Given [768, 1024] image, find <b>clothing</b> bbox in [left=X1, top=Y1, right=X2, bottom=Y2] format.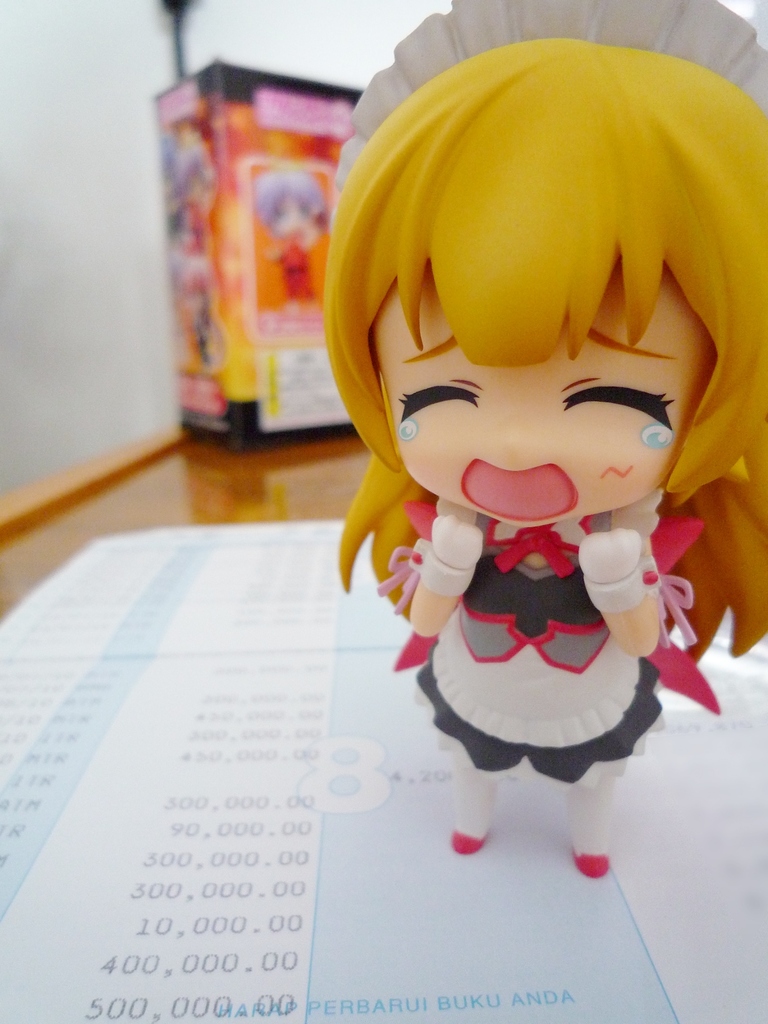
[left=410, top=513, right=666, bottom=786].
